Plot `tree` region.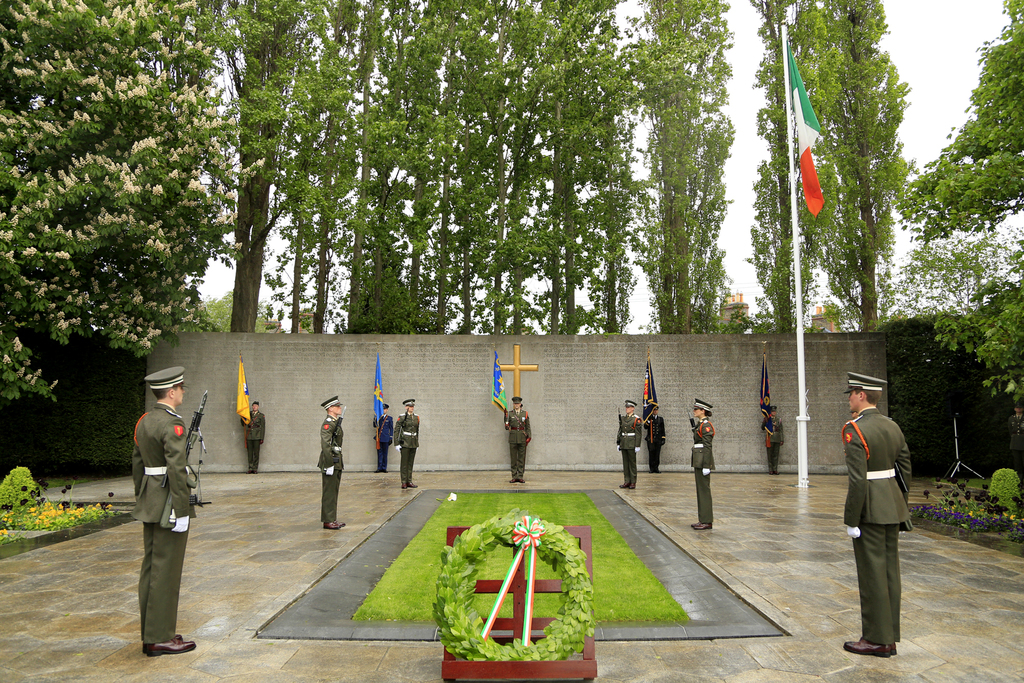
Plotted at l=908, t=0, r=1023, b=236.
